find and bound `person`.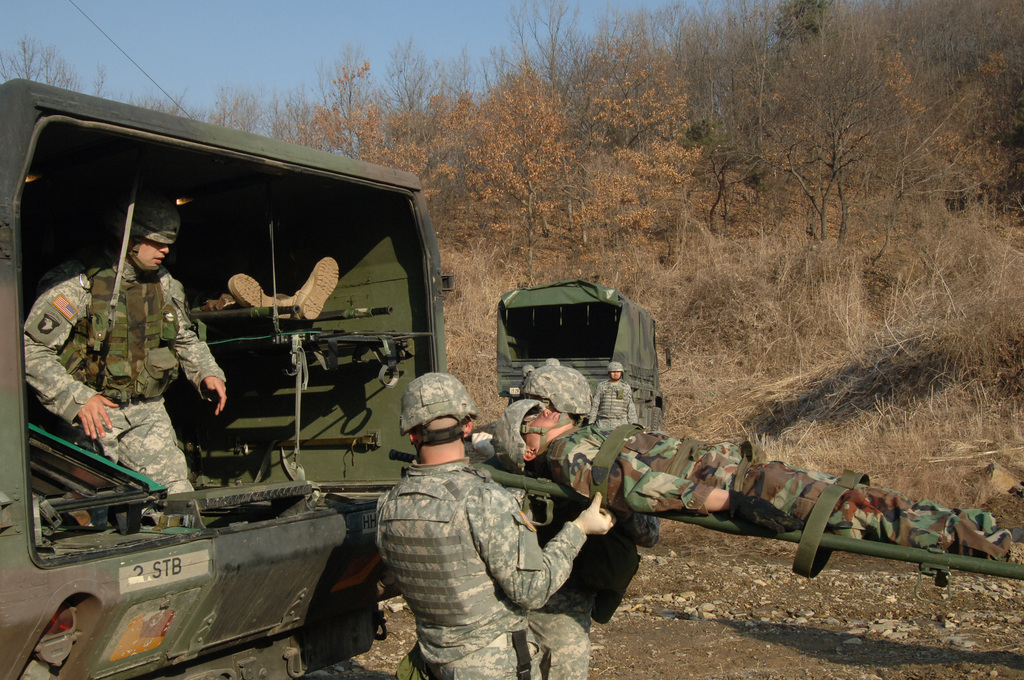
Bound: detection(593, 366, 635, 433).
